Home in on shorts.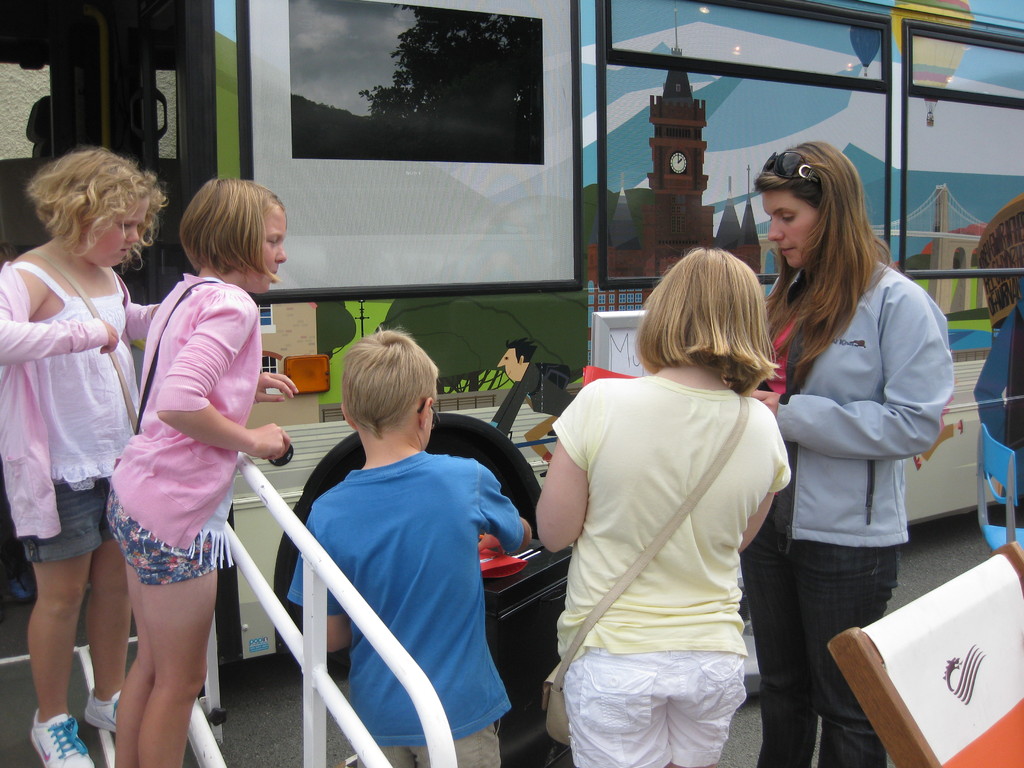
Homed in at (355, 722, 502, 767).
